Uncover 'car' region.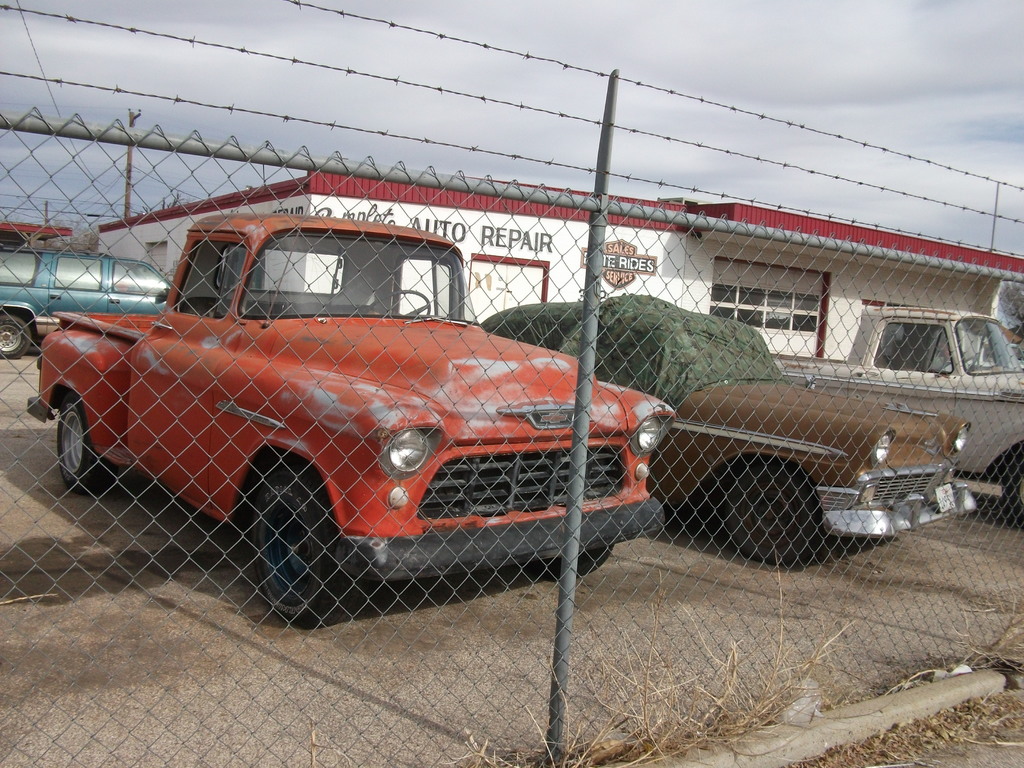
Uncovered: 19,209,680,628.
